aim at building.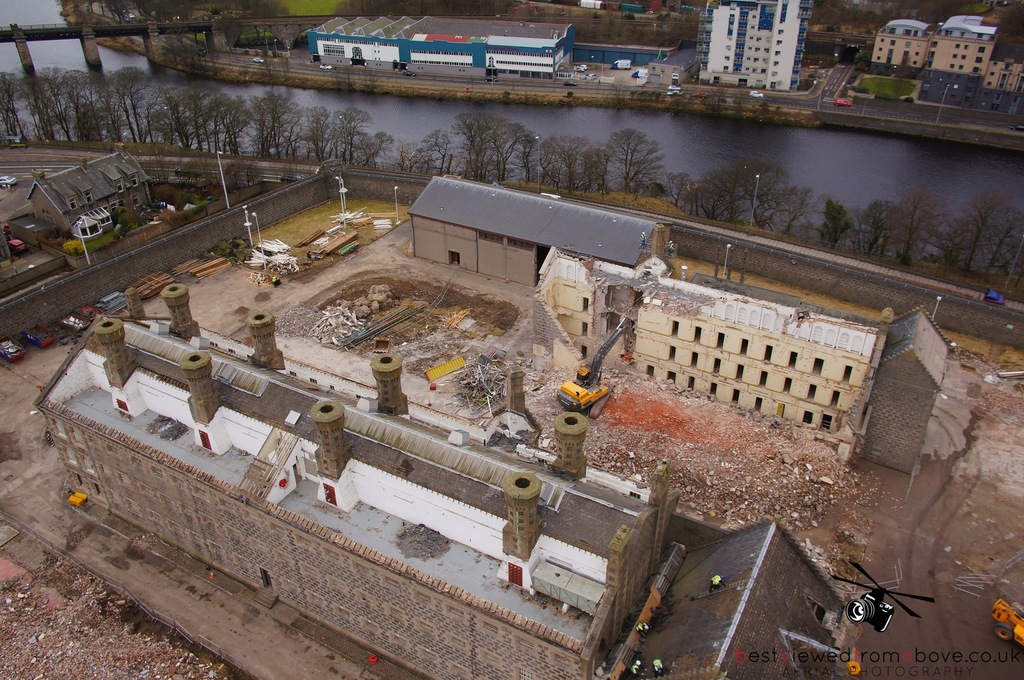
Aimed at x1=644, y1=46, x2=692, y2=84.
